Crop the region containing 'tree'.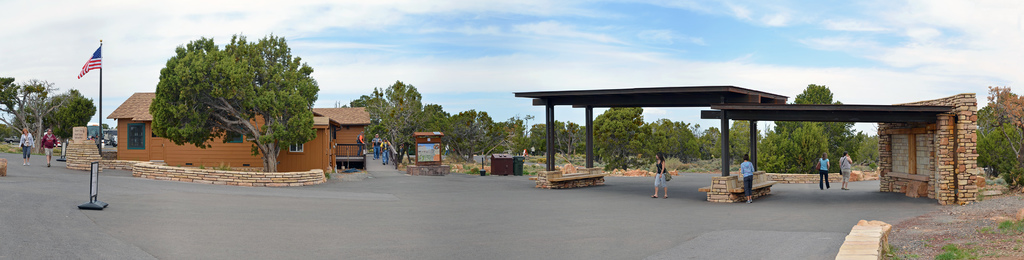
Crop region: 728/119/758/181.
